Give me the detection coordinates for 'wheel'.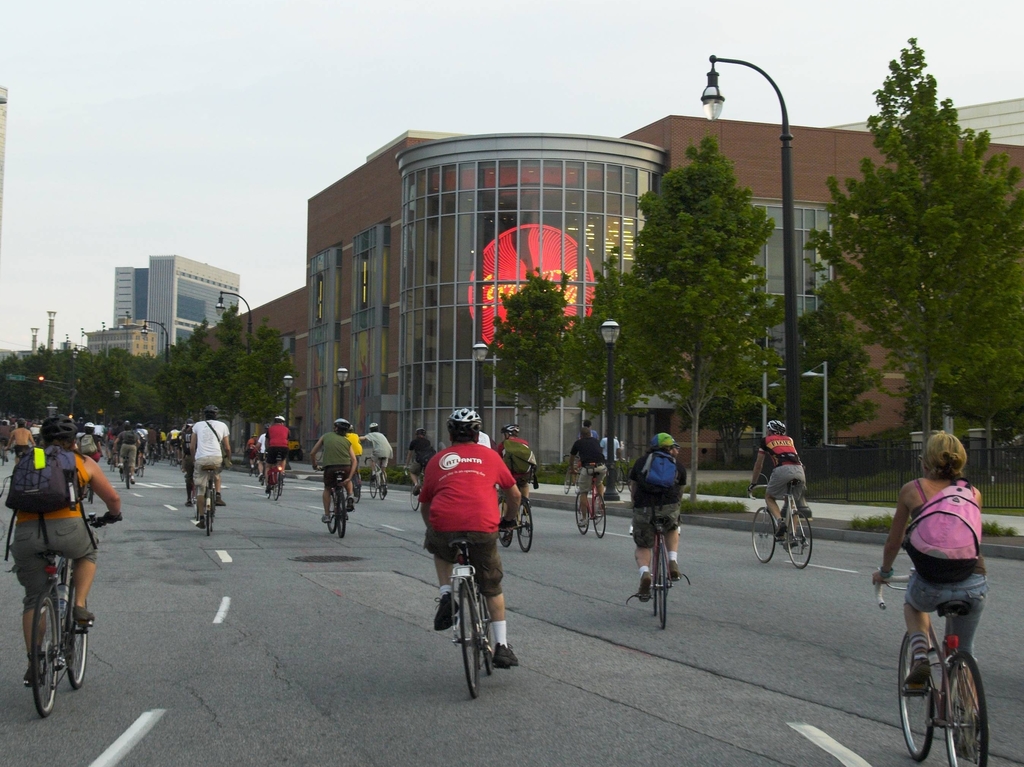
BBox(652, 590, 659, 617).
